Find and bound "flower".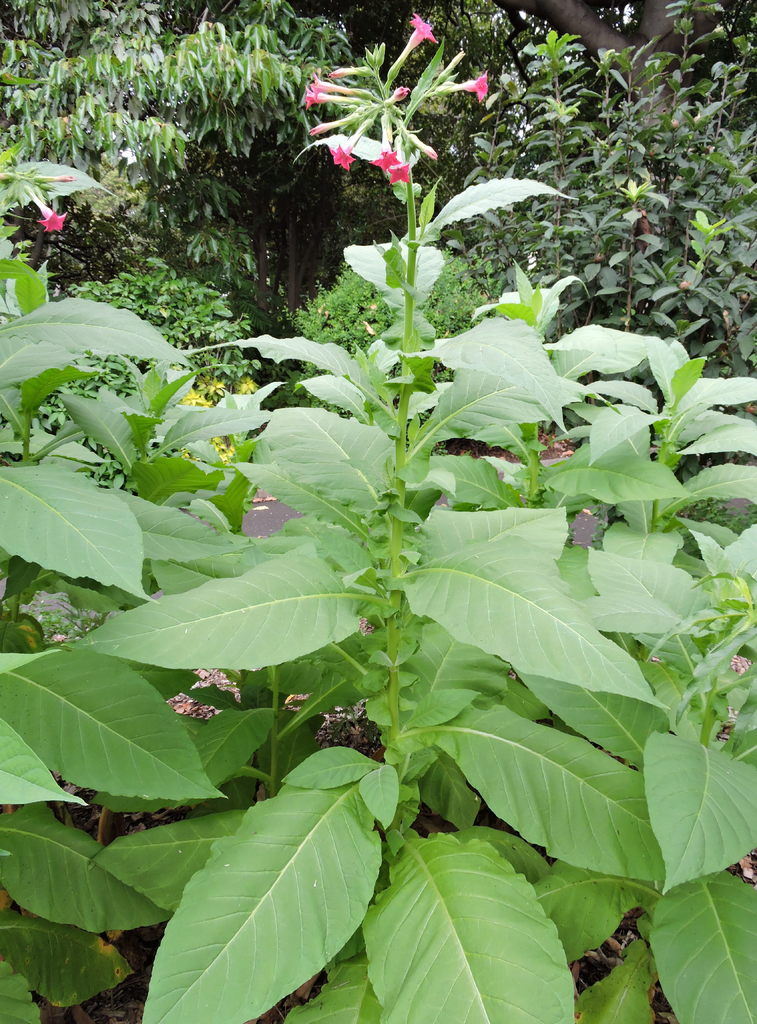
Bound: [left=375, top=113, right=399, bottom=172].
